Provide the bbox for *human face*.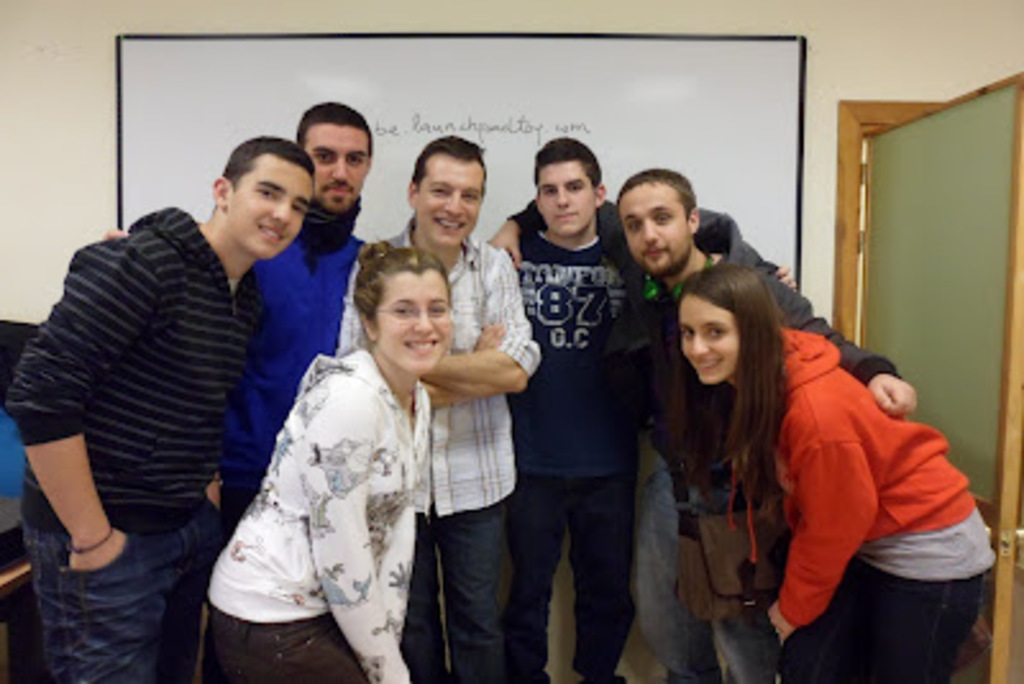
x1=538, y1=159, x2=594, y2=233.
